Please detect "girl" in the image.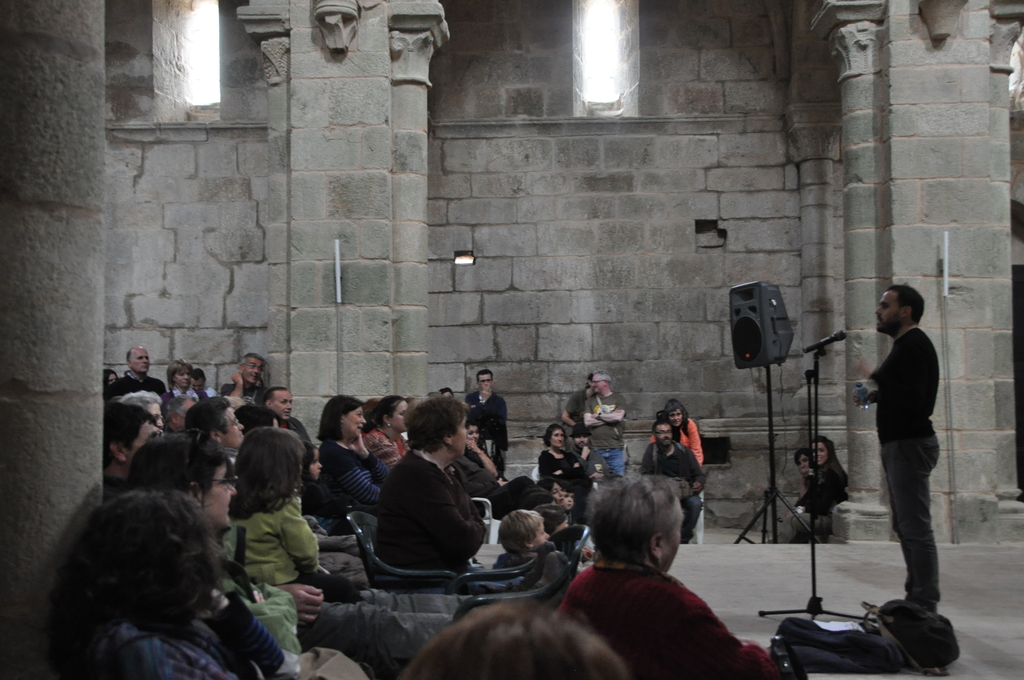
l=299, t=442, r=350, b=538.
